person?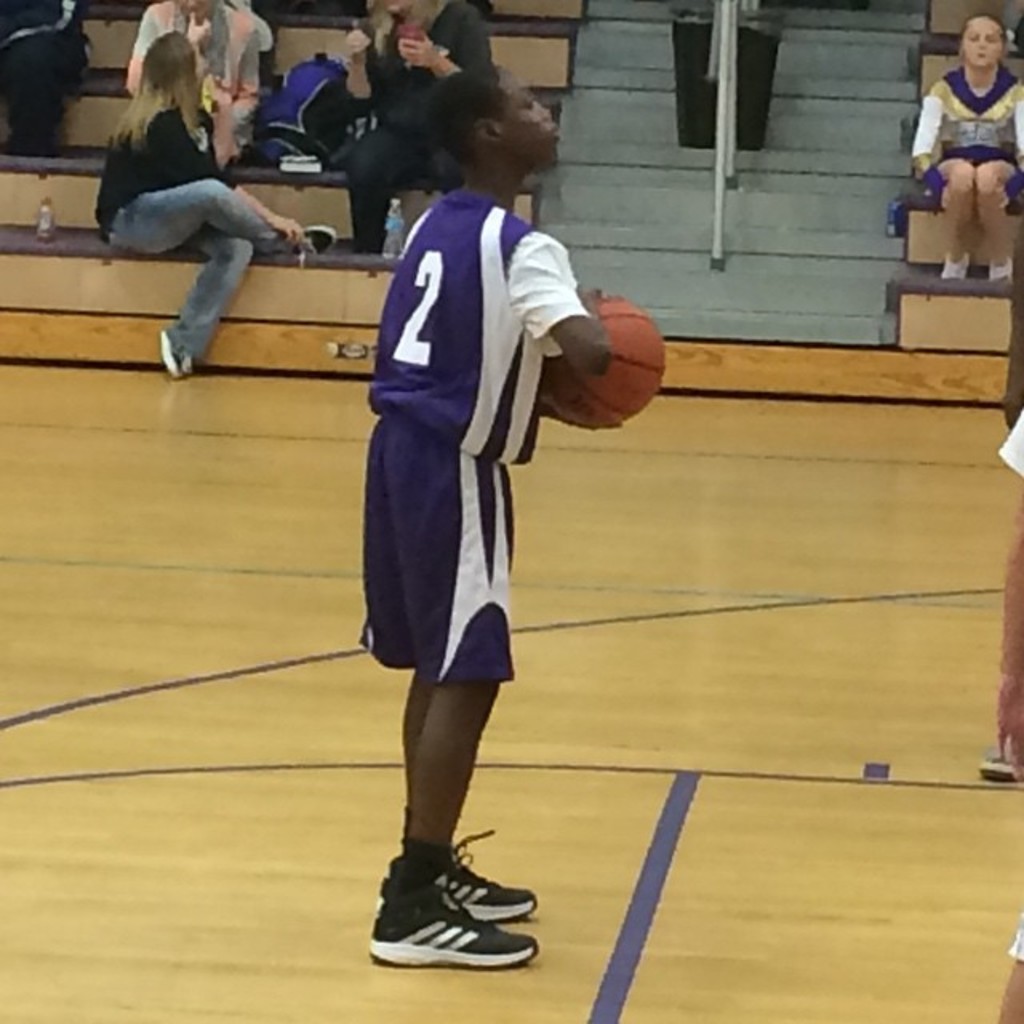
BBox(320, 106, 629, 981)
